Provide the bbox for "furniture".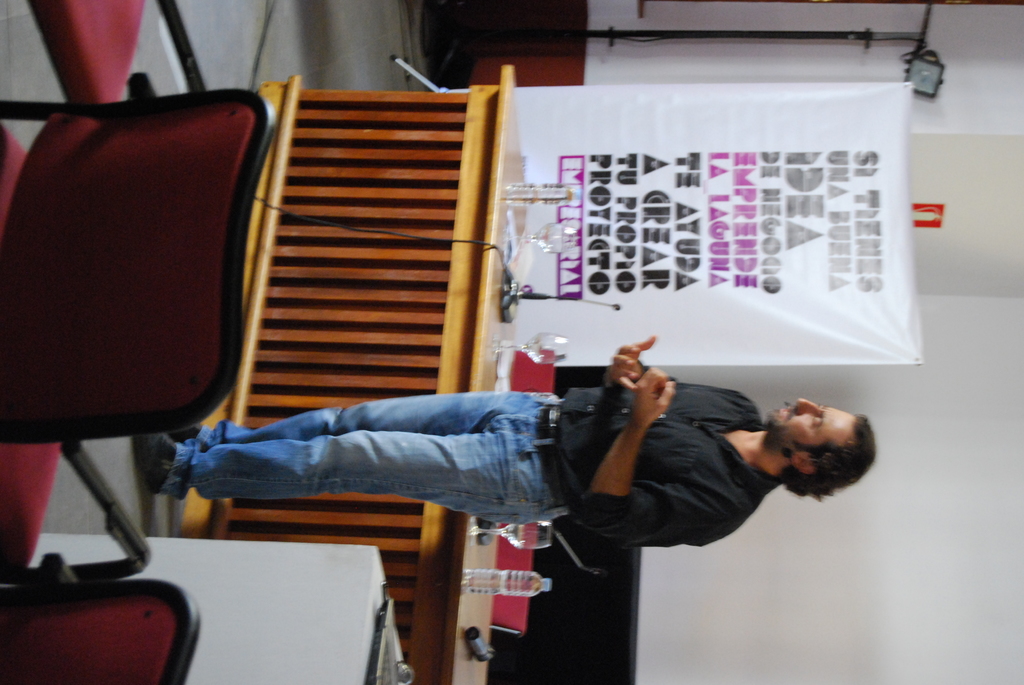
x1=489, y1=526, x2=535, y2=633.
